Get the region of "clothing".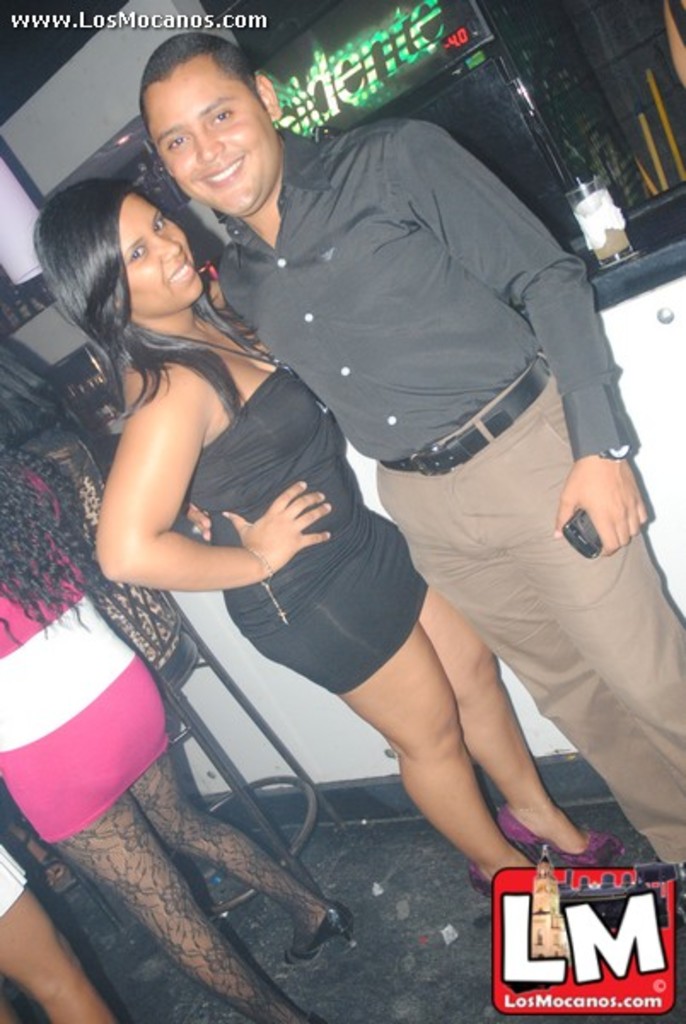
bbox=(213, 125, 684, 872).
